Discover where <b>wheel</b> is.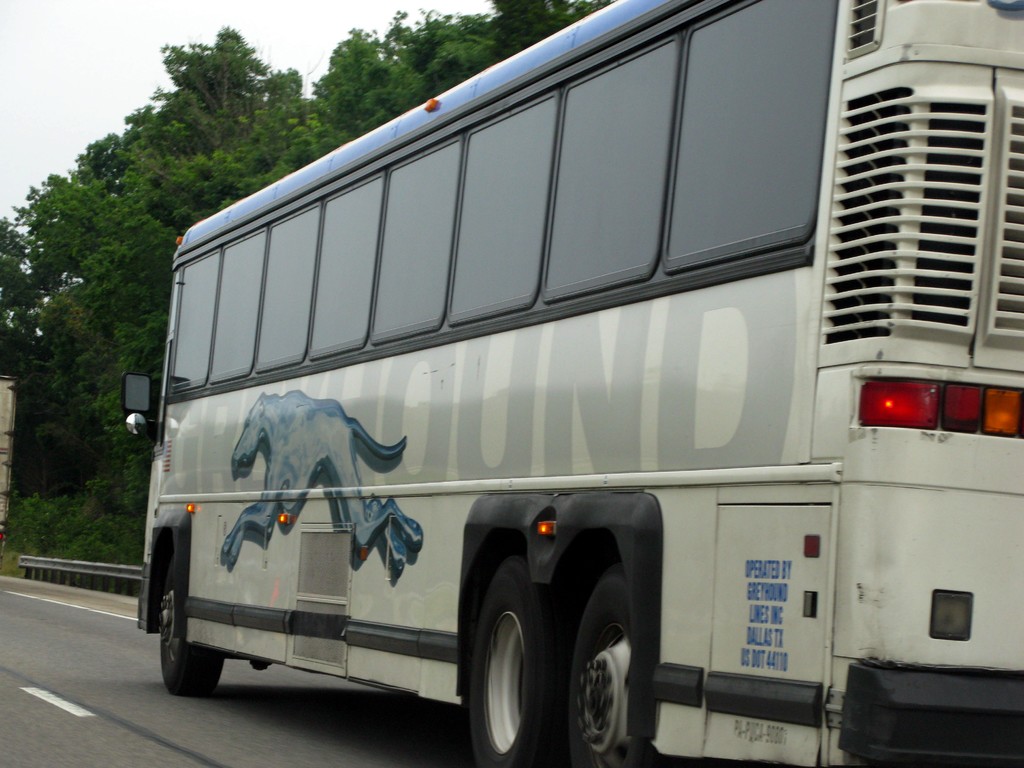
Discovered at (x1=548, y1=583, x2=644, y2=767).
